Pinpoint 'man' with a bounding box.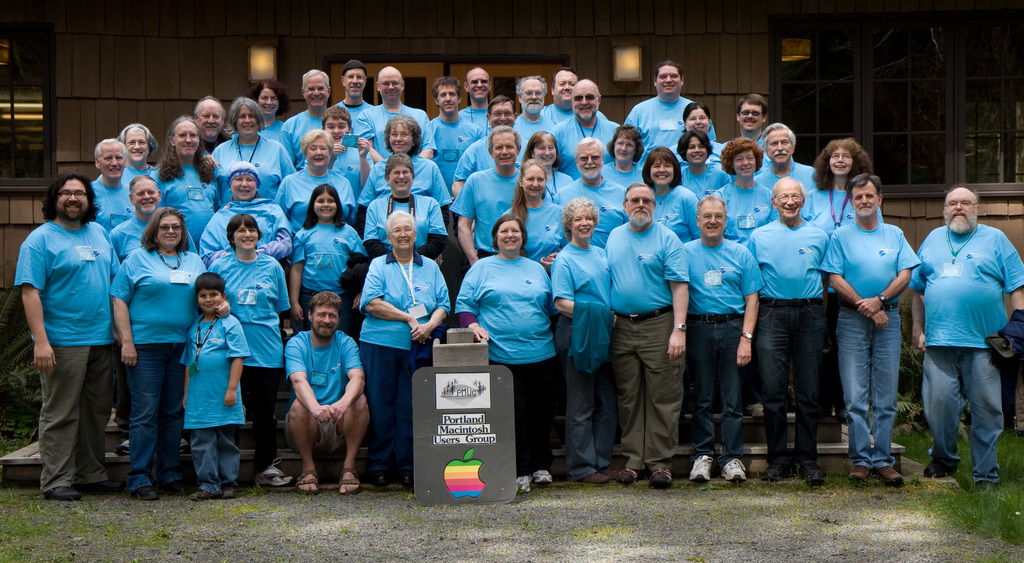
[738,94,766,151].
